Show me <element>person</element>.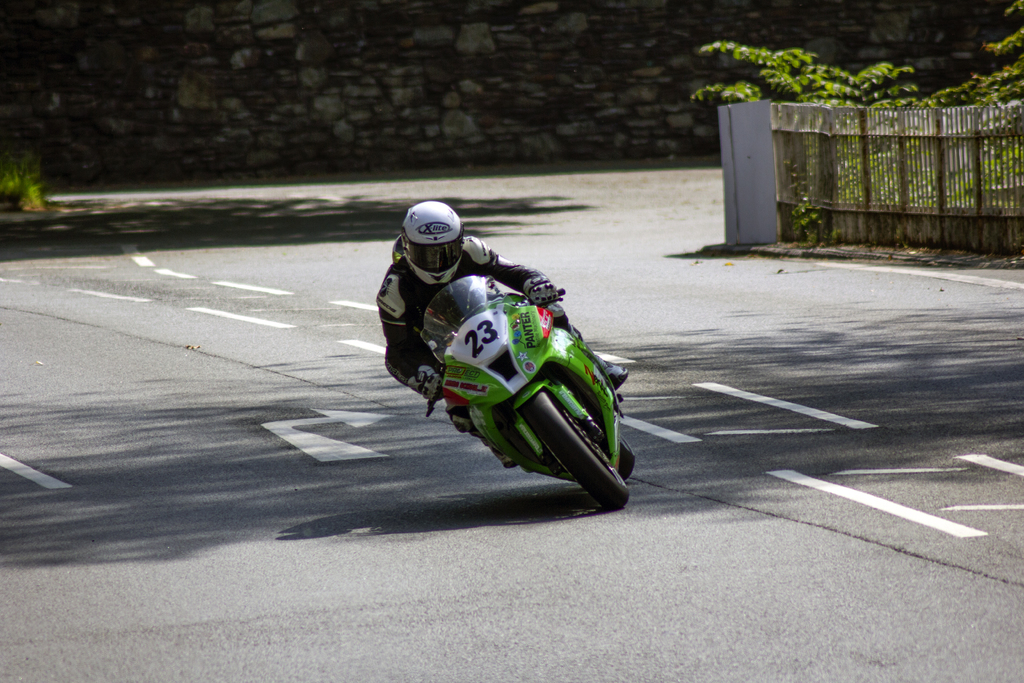
<element>person</element> is here: (376, 201, 627, 462).
